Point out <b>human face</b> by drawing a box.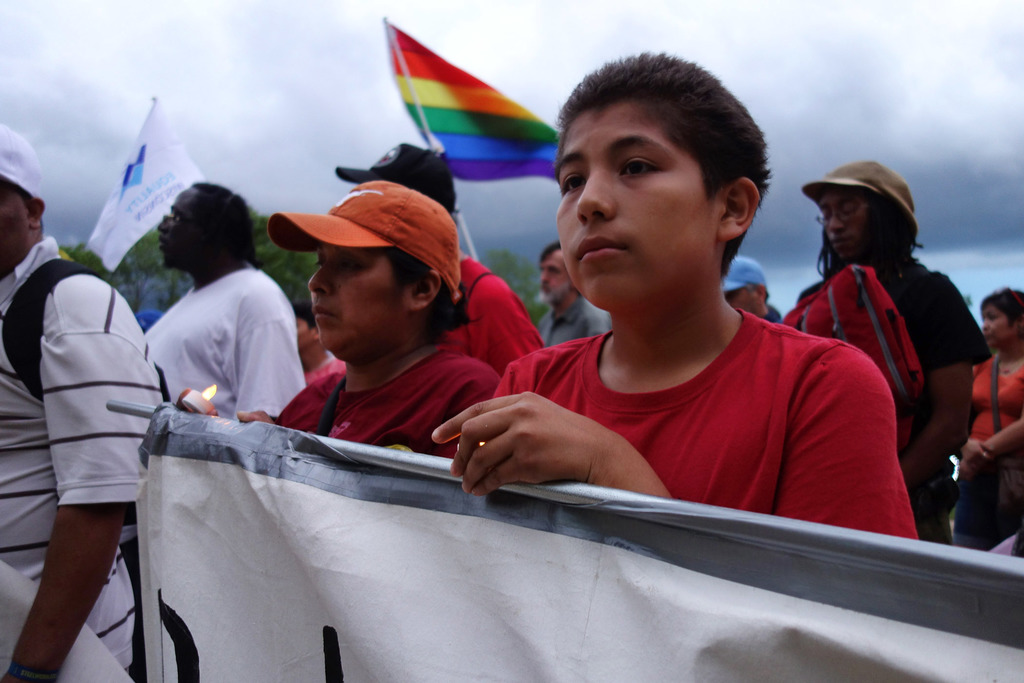
detection(0, 170, 51, 274).
